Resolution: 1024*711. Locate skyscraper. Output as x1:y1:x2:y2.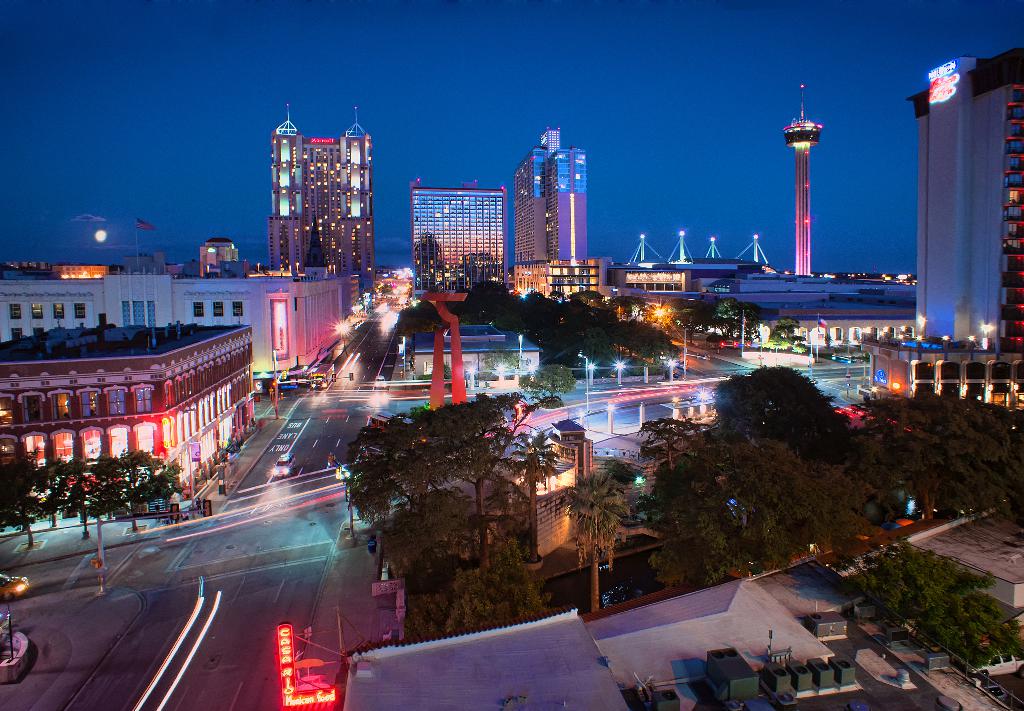
406:185:509:300.
